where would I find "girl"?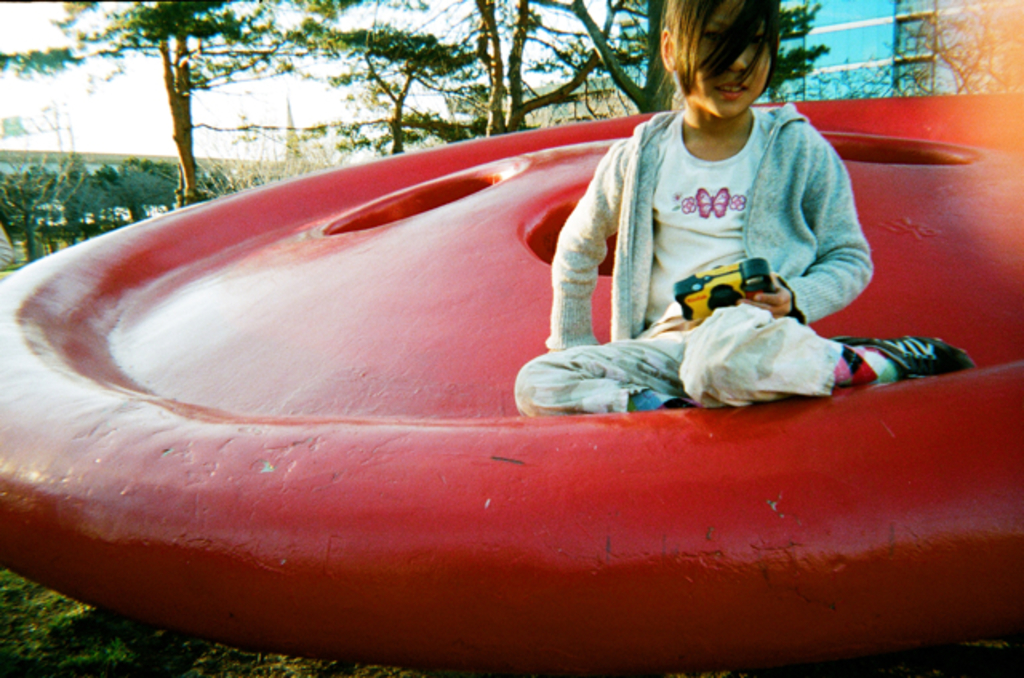
At bbox=[515, 0, 978, 409].
